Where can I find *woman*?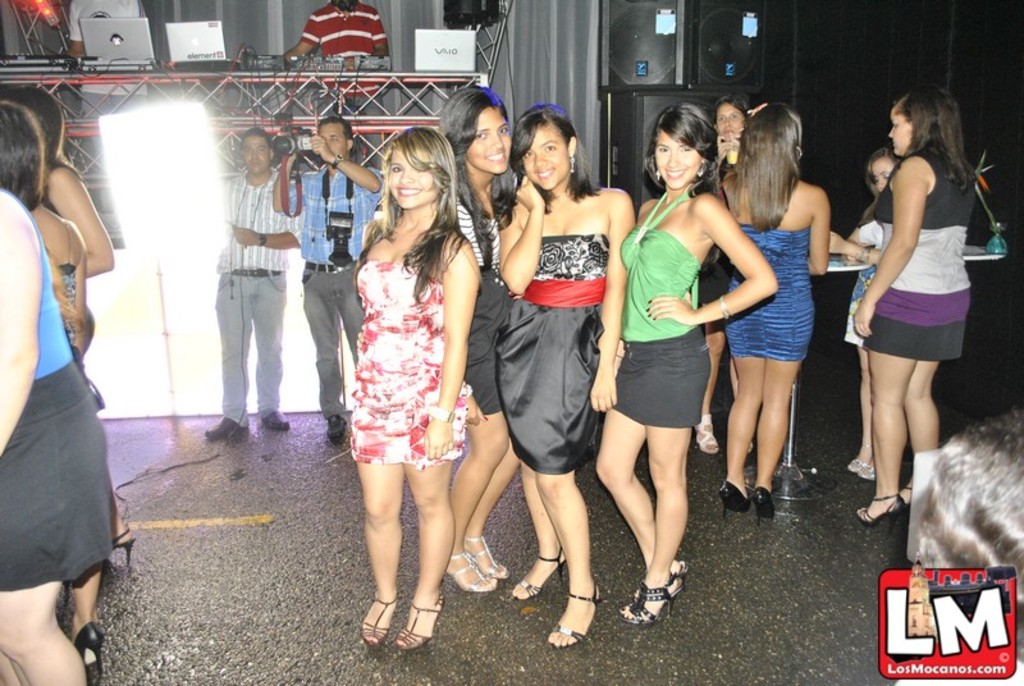
You can find it at [x1=599, y1=109, x2=772, y2=626].
